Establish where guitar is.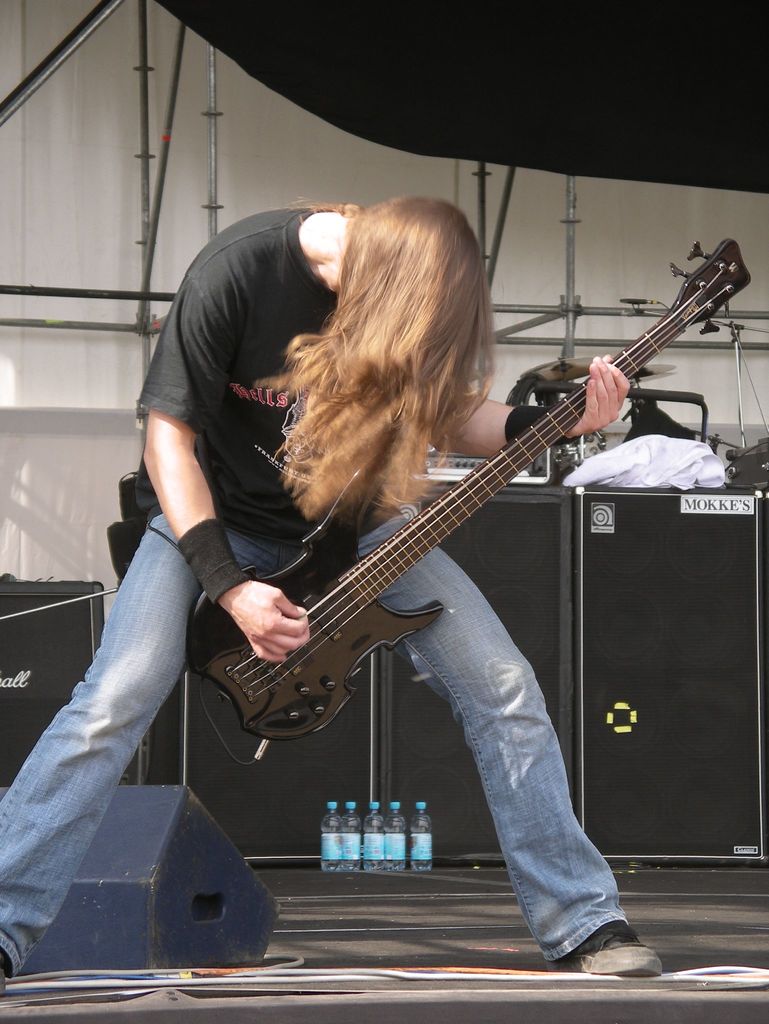
Established at (234, 238, 758, 719).
